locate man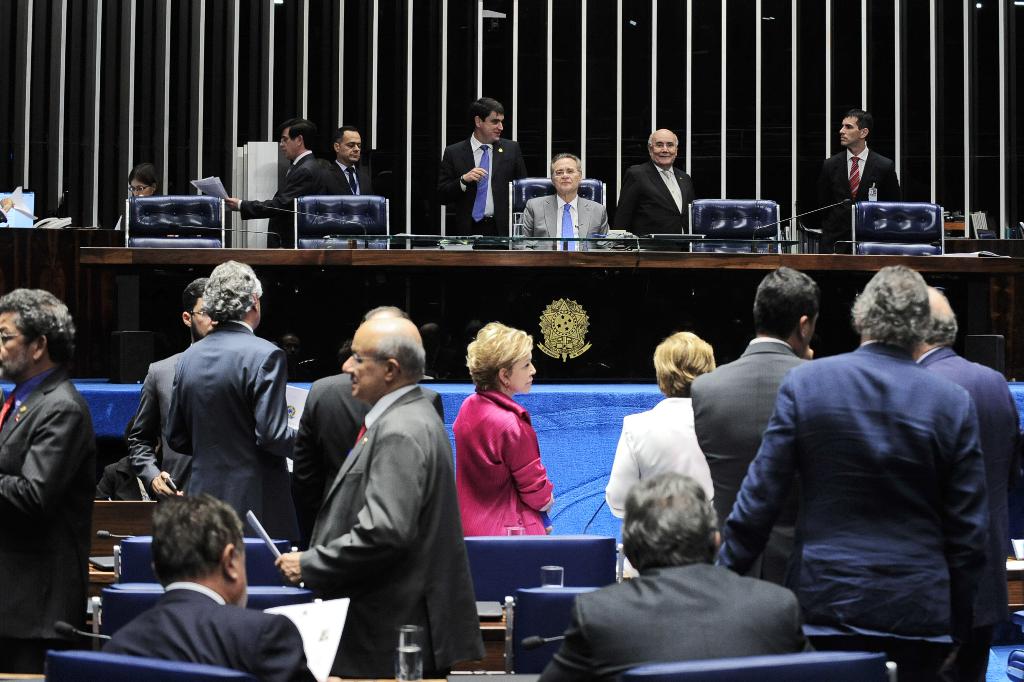
[x1=220, y1=115, x2=319, y2=247]
